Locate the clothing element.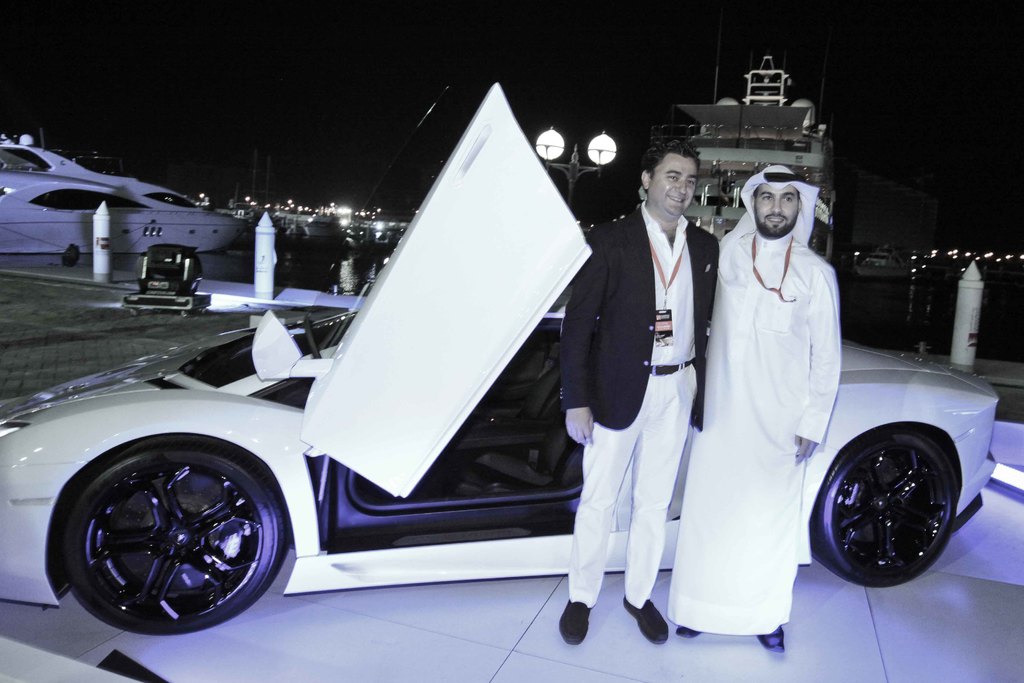
Element bbox: l=561, t=199, r=718, b=613.
